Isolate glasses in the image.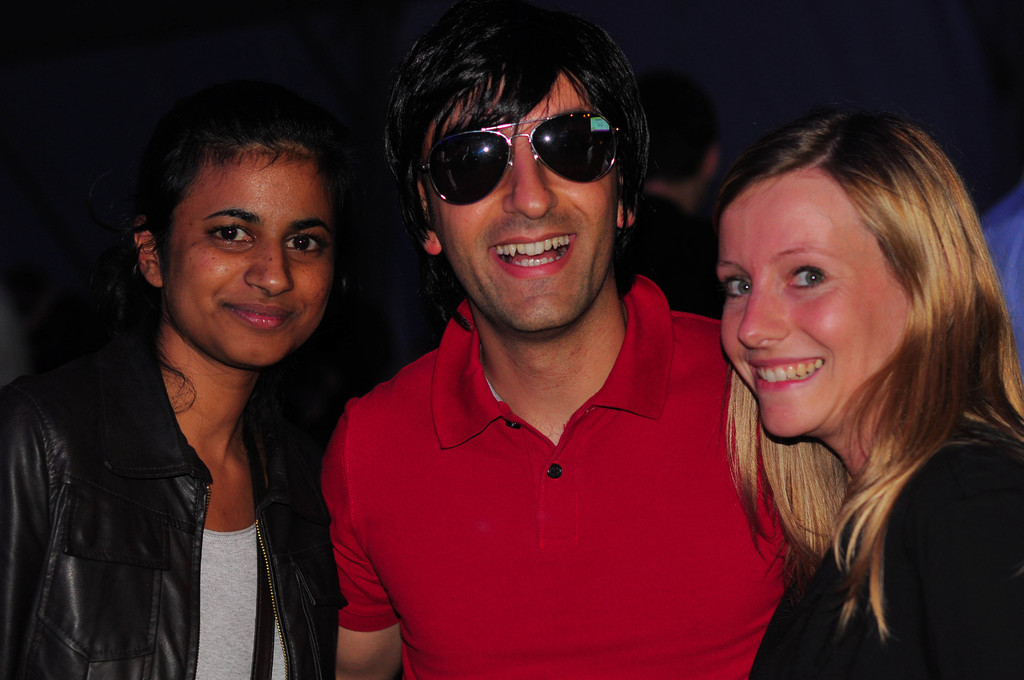
Isolated region: bbox=[412, 114, 627, 209].
